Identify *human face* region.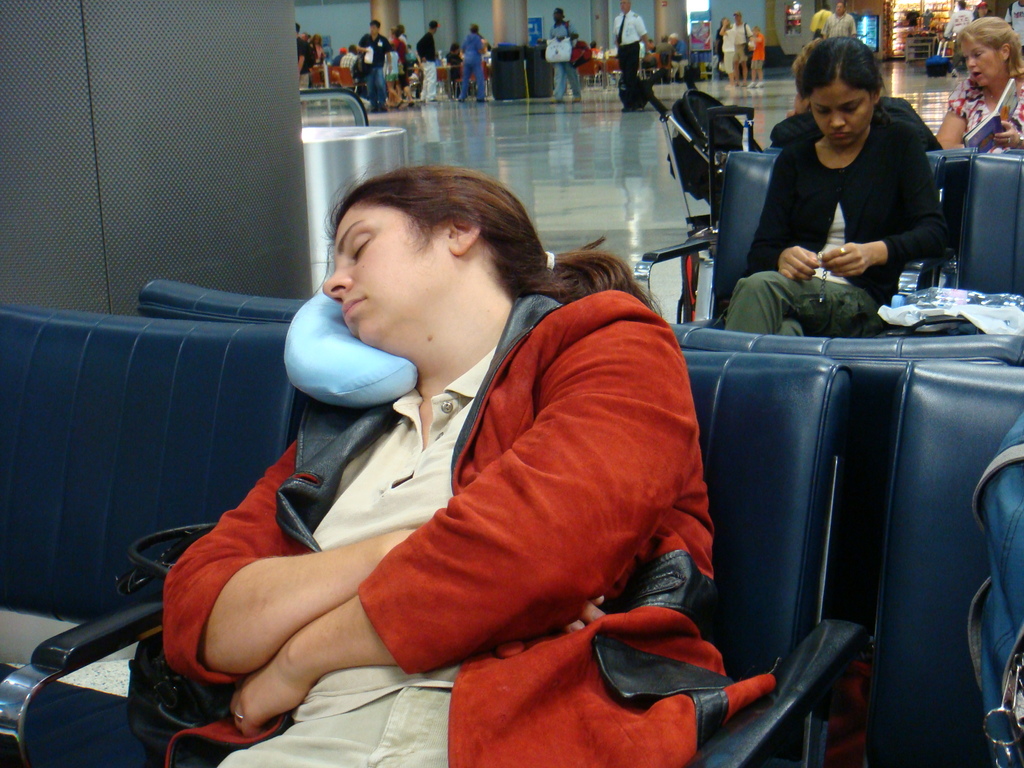
Region: 989/10/993/17.
